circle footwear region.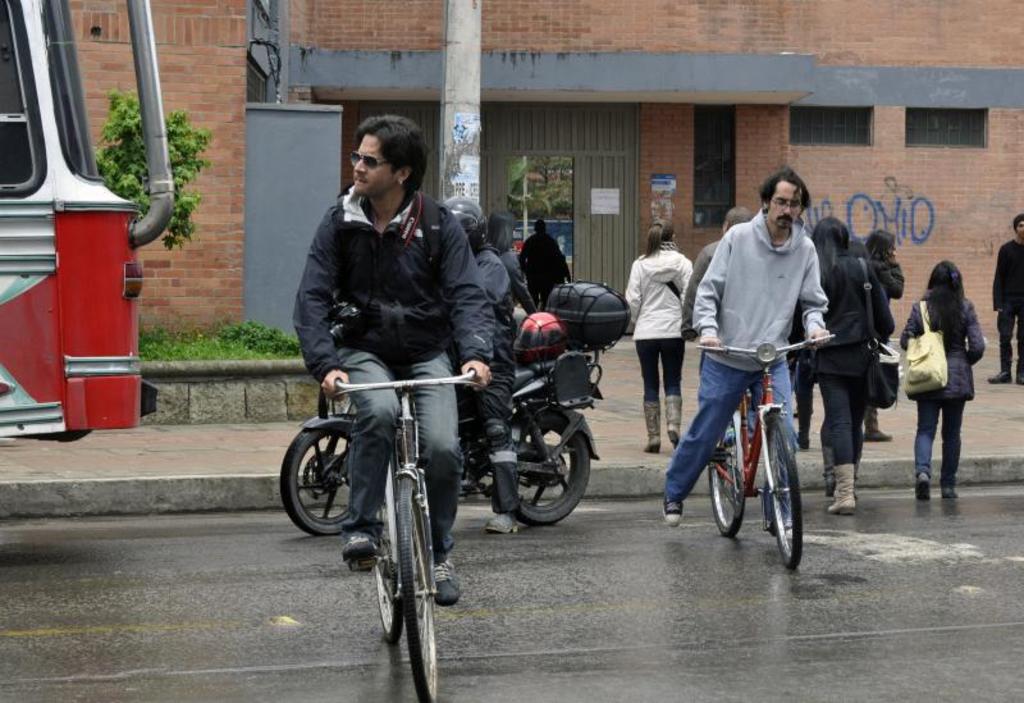
Region: <region>666, 392, 684, 442</region>.
